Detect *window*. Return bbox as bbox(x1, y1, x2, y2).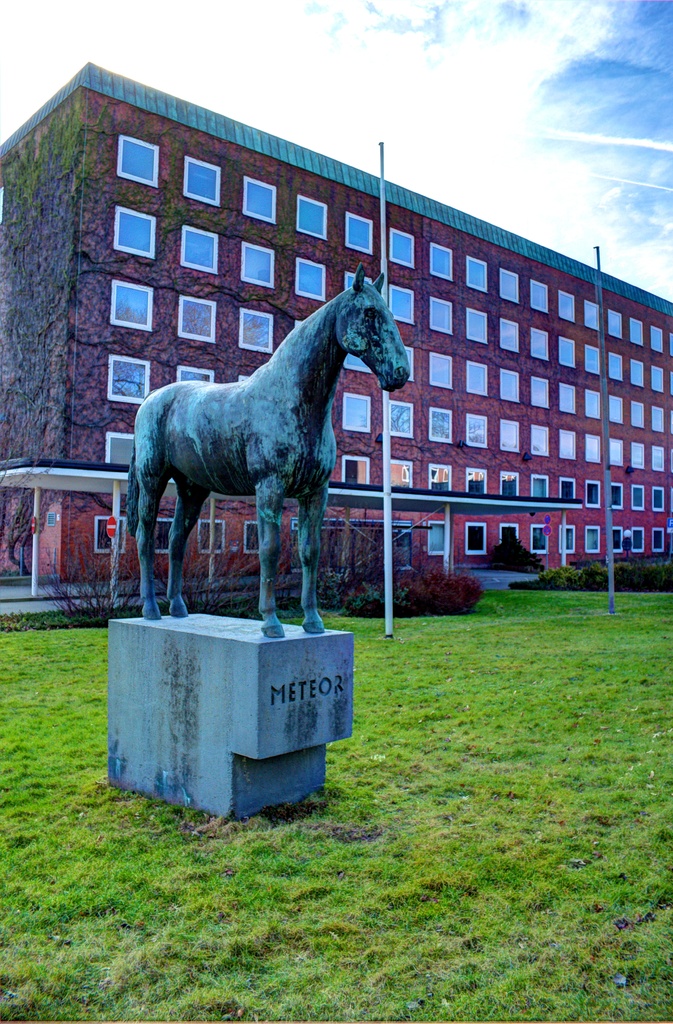
bbox(585, 525, 601, 556).
